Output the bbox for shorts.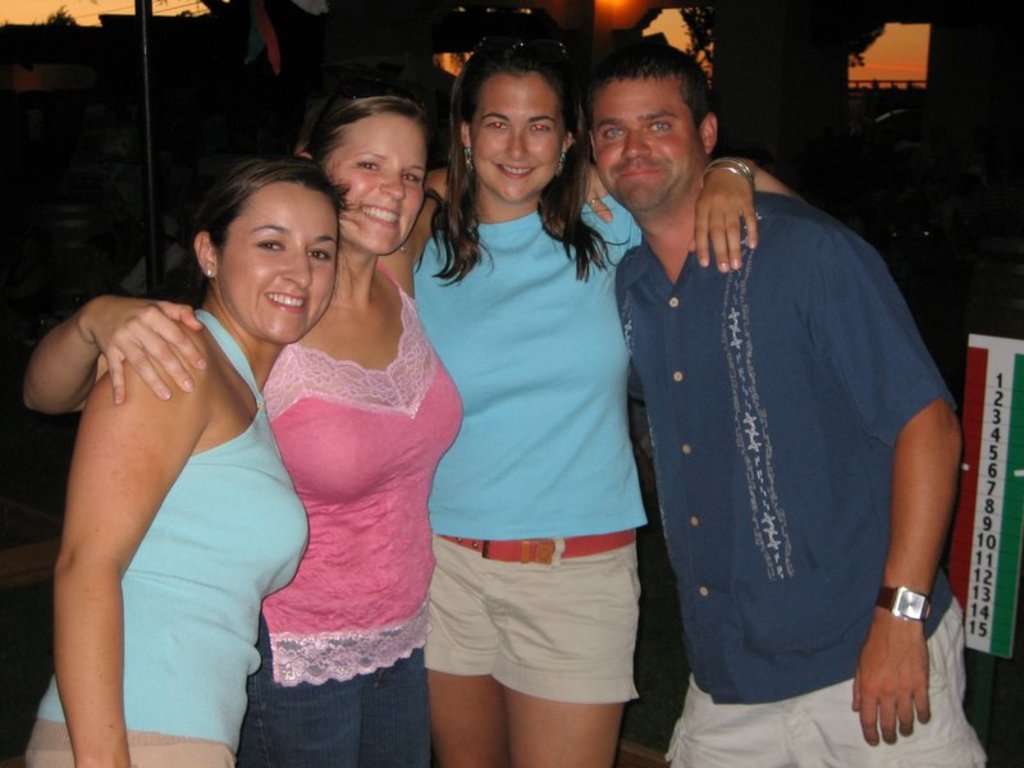
{"left": 659, "top": 596, "right": 986, "bottom": 767}.
